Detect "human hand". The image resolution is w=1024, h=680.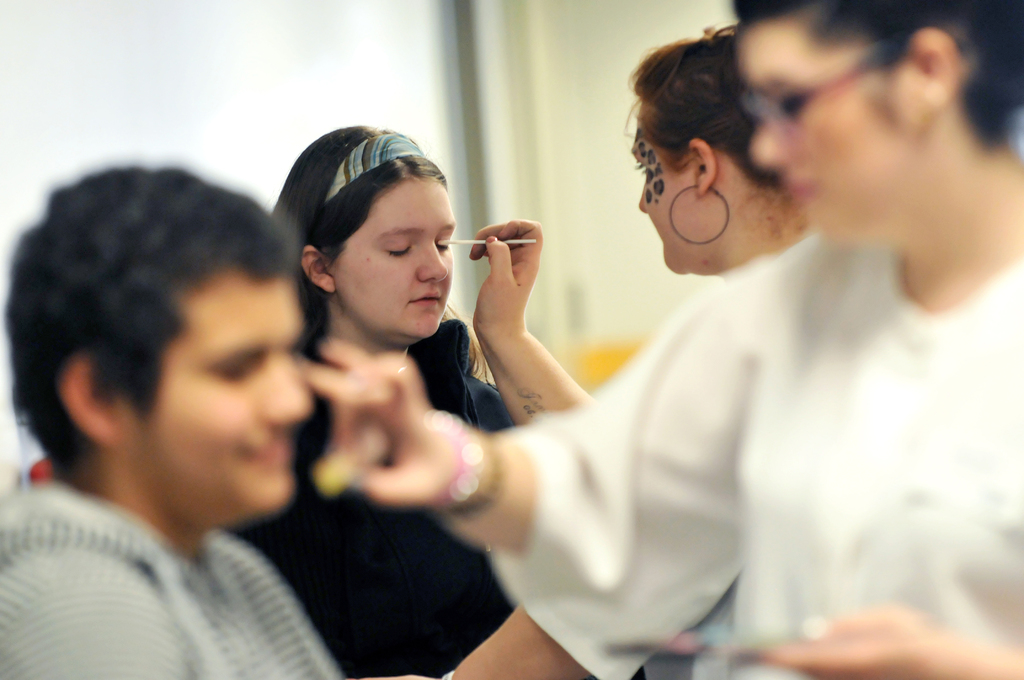
x1=293 y1=341 x2=474 y2=511.
